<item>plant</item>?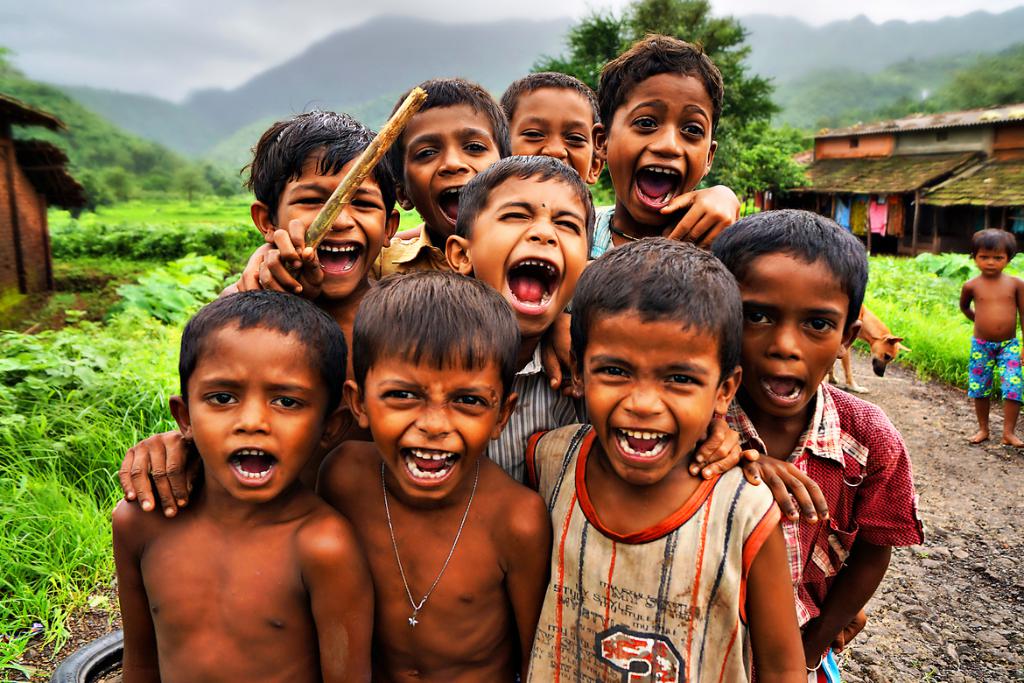
region(913, 249, 978, 280)
